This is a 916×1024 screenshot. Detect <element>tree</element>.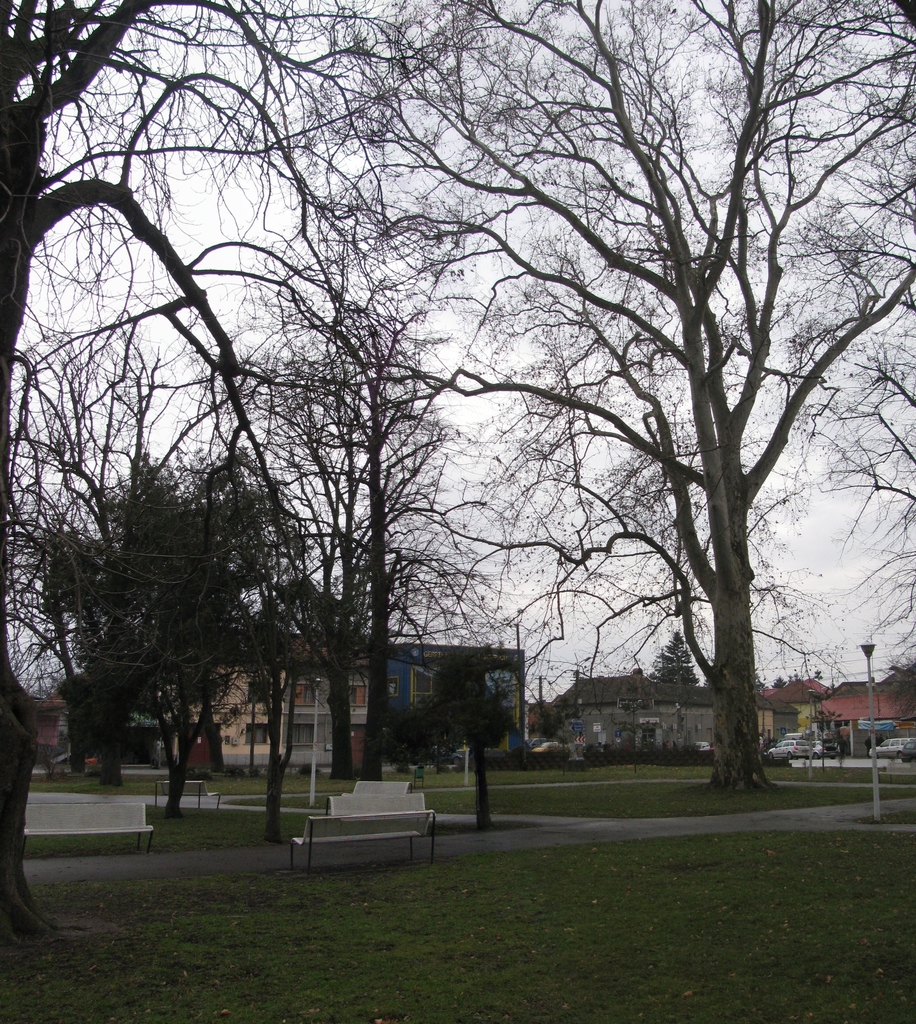
rect(32, 438, 344, 793).
